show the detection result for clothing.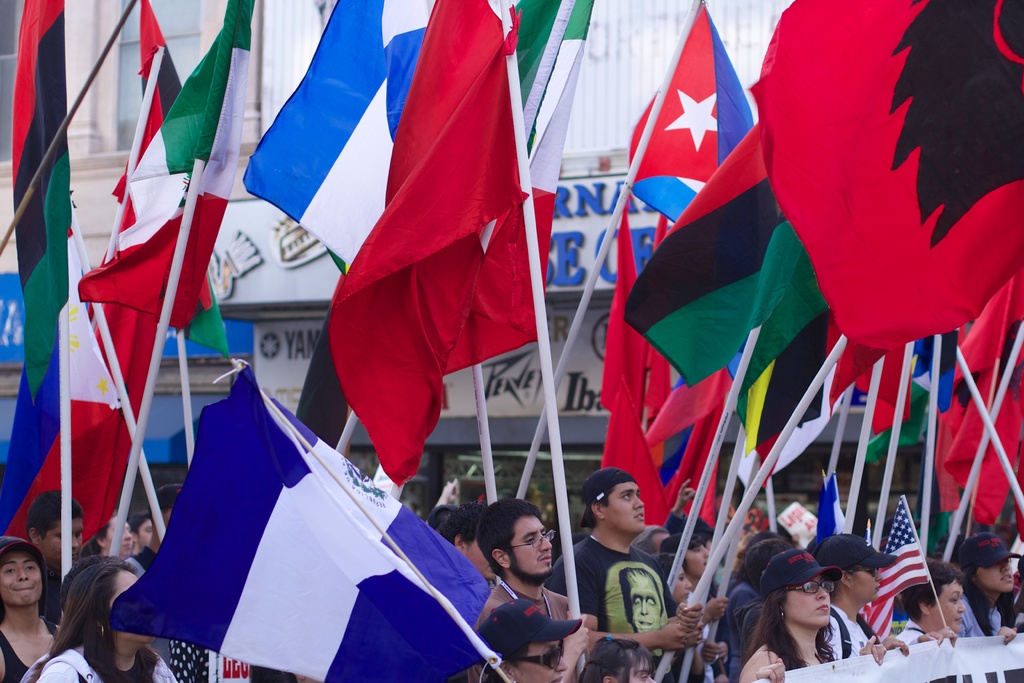
BBox(959, 591, 1005, 639).
